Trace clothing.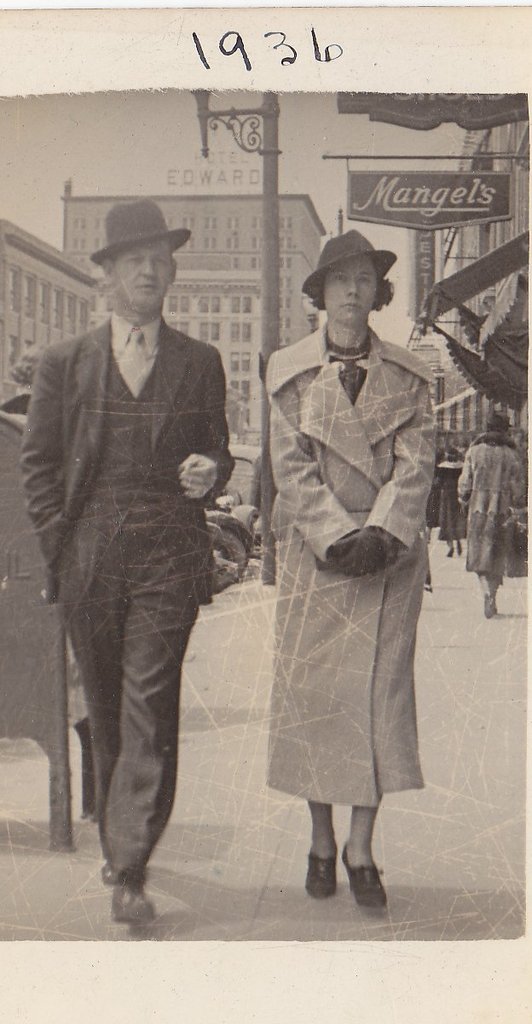
Traced to [x1=454, y1=426, x2=523, y2=593].
